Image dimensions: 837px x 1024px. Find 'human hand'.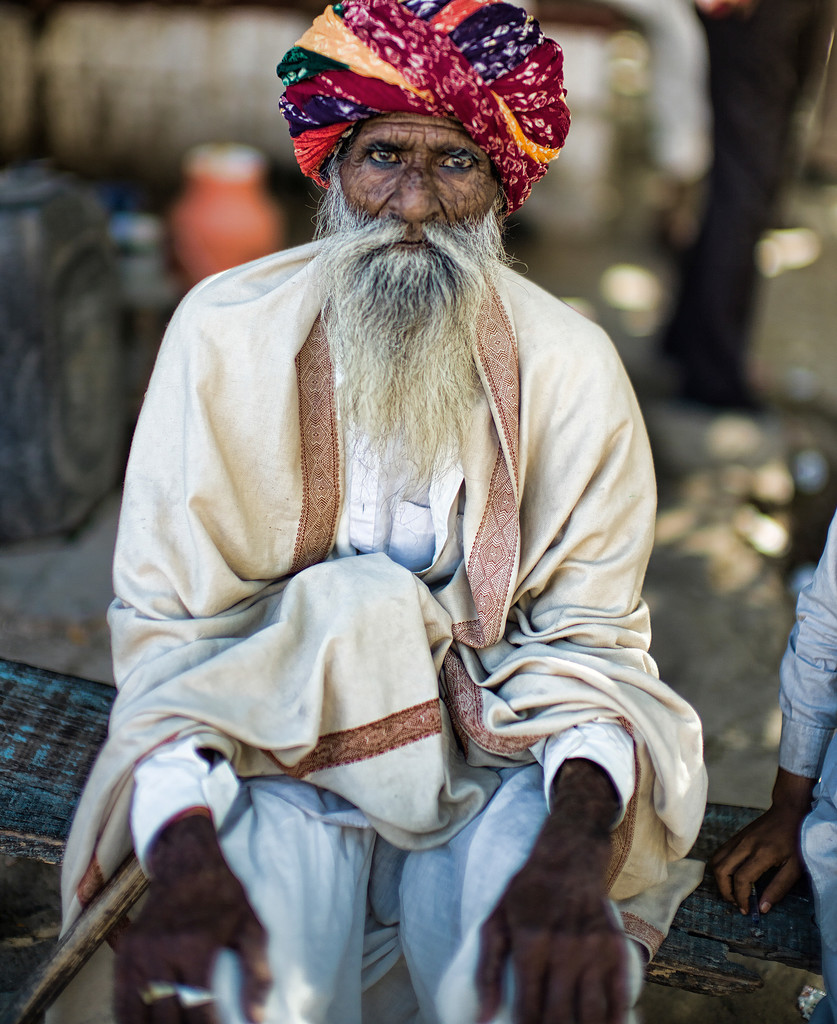
x1=475 y1=861 x2=629 y2=1023.
